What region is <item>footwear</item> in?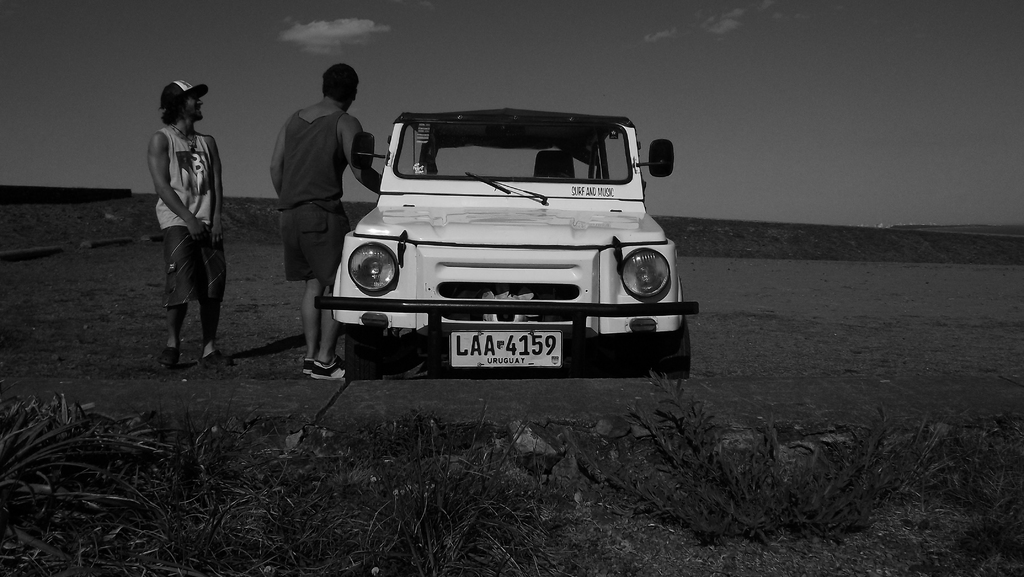
rect(301, 356, 344, 377).
